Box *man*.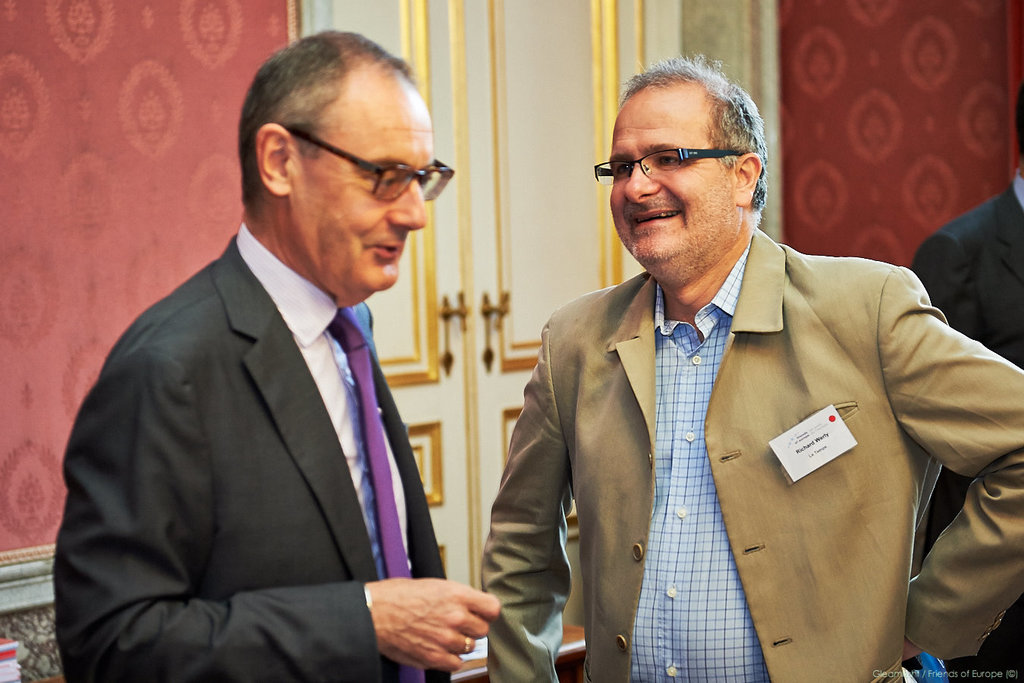
[480, 54, 1023, 682].
